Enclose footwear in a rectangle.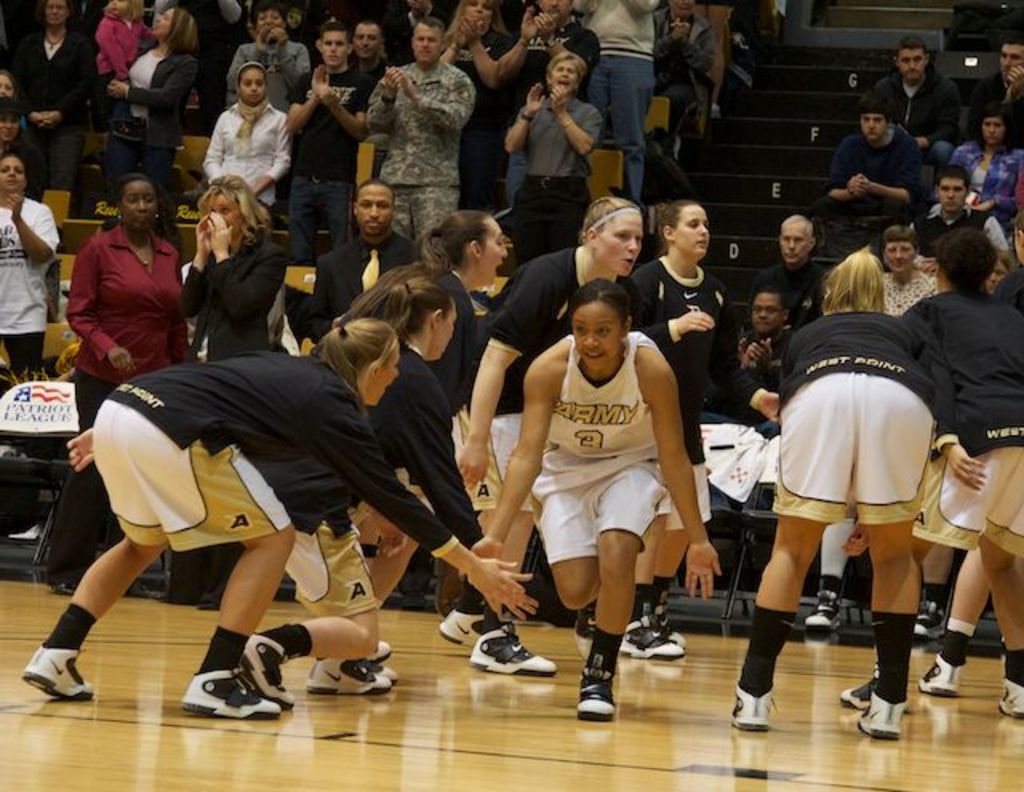
{"left": 712, "top": 99, "right": 723, "bottom": 120}.
